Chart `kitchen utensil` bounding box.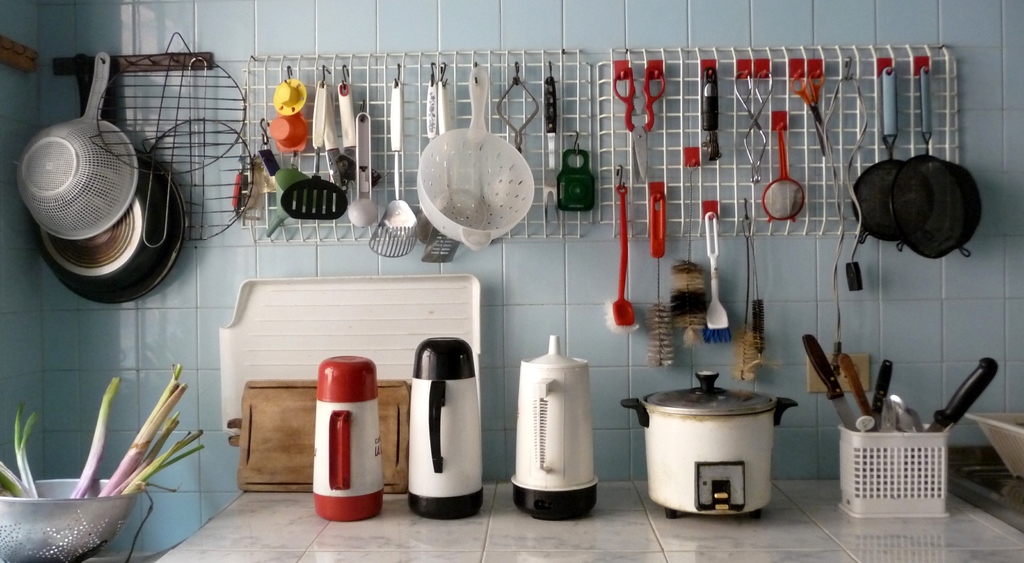
Charted: [x1=900, y1=415, x2=922, y2=439].
